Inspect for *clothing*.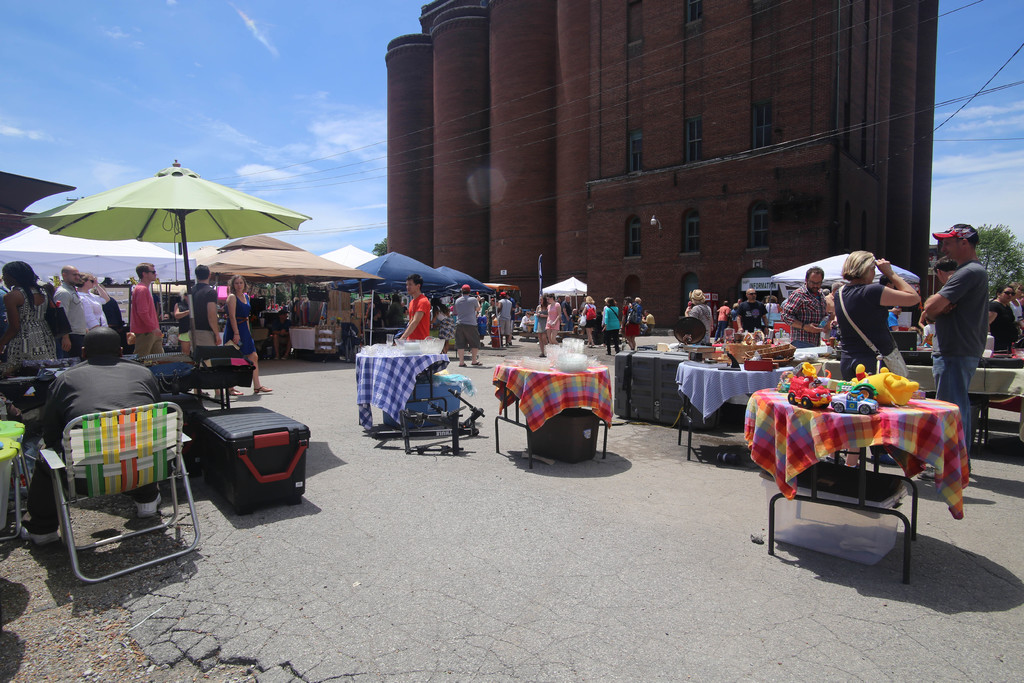
Inspection: 408, 293, 430, 338.
